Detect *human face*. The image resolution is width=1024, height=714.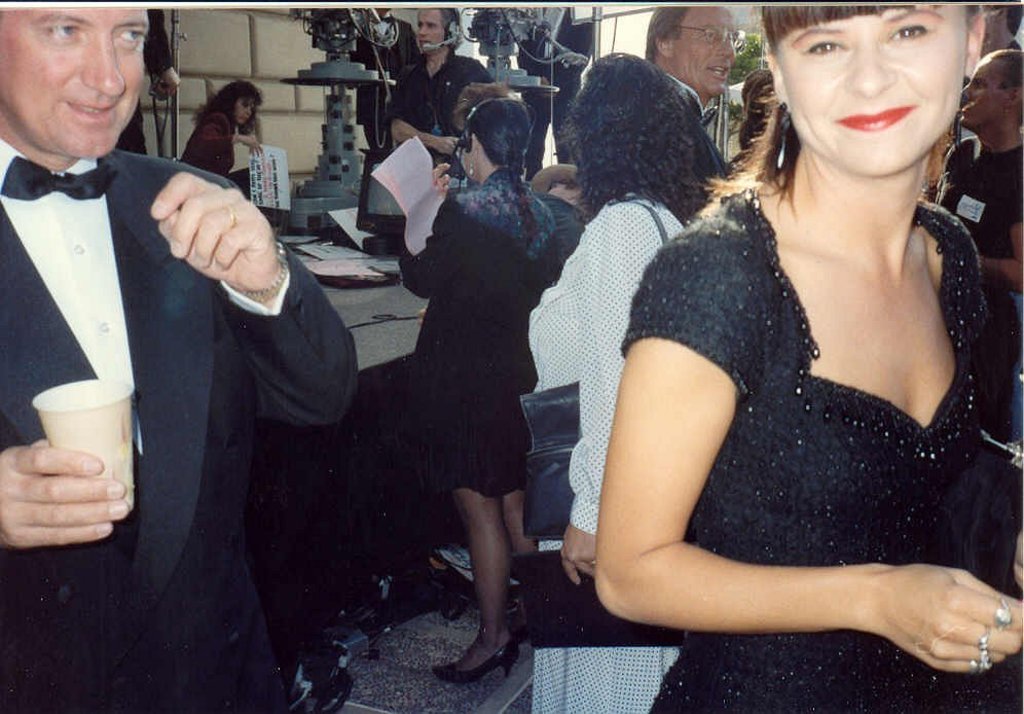
770, 6, 967, 175.
